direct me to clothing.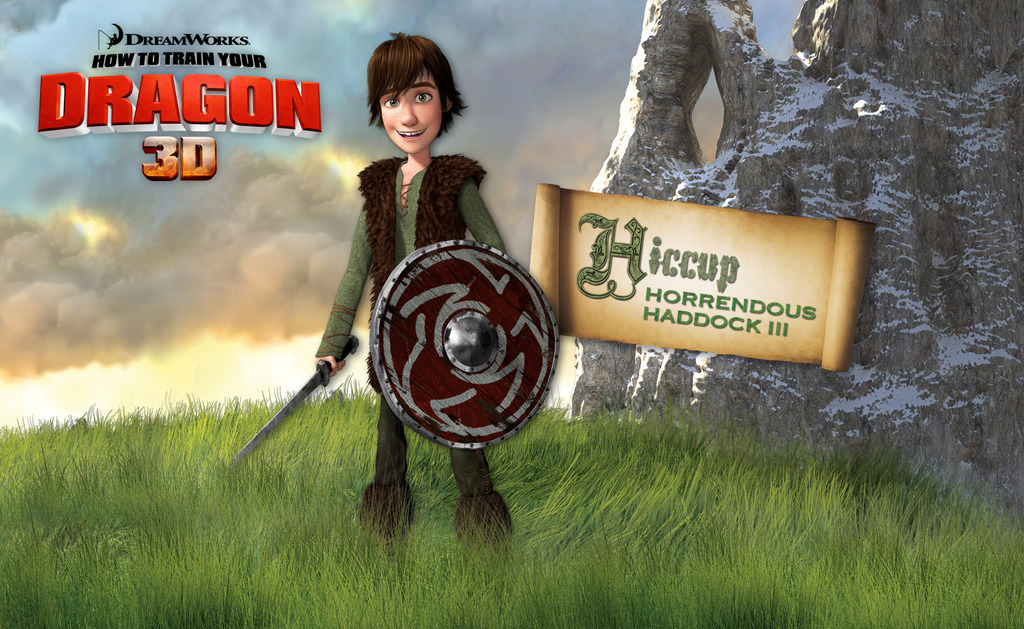
Direction: <box>302,152,504,498</box>.
